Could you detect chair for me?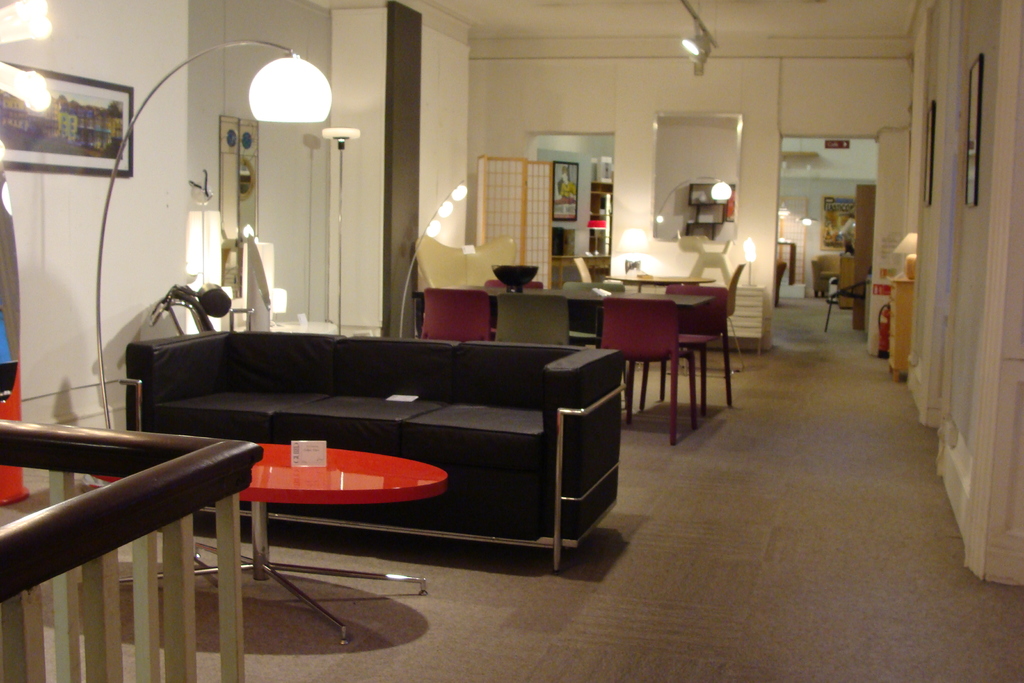
Detection result: (822, 277, 877, 330).
